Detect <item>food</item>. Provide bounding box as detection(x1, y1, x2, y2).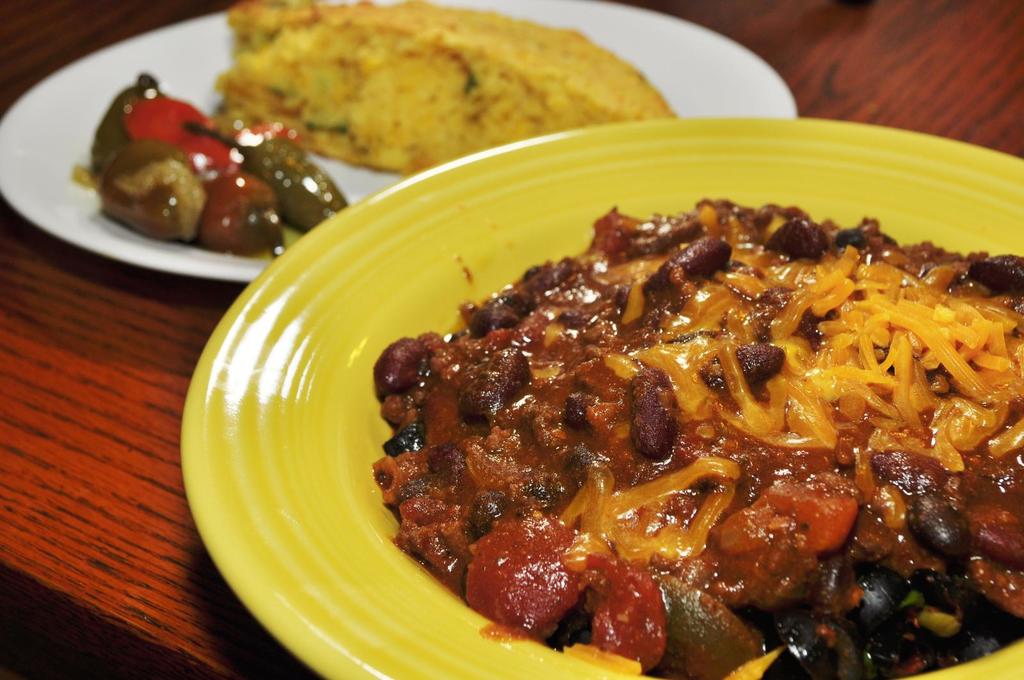
detection(82, 74, 335, 248).
